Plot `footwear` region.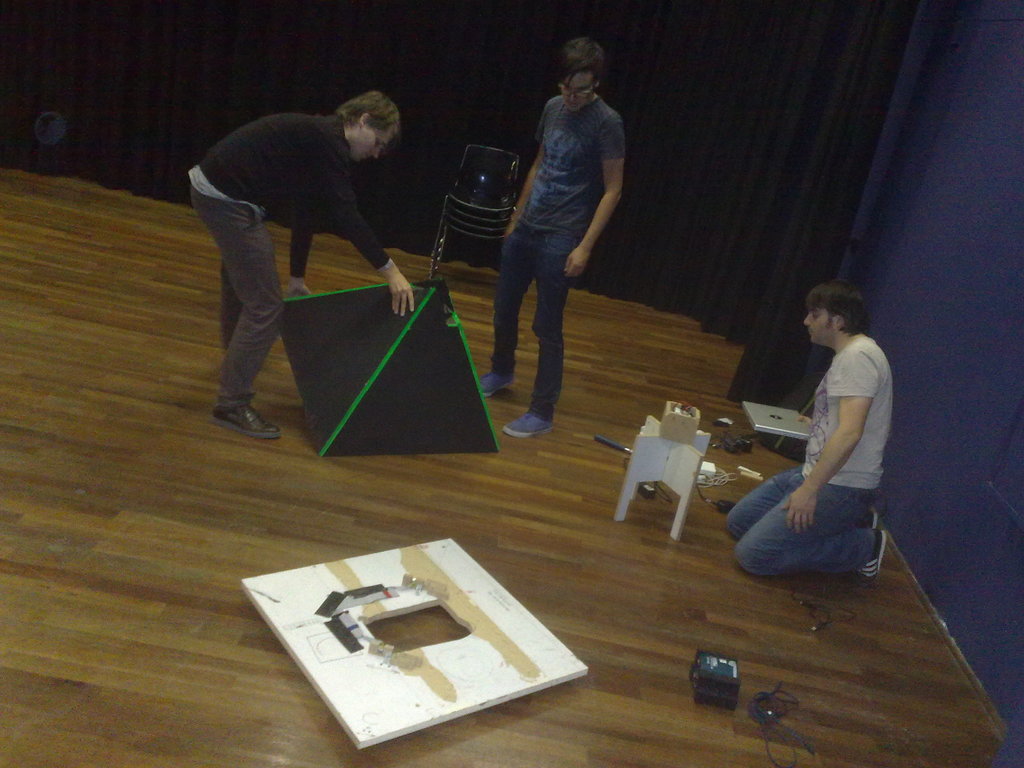
Plotted at pyautogui.locateOnScreen(472, 364, 509, 397).
